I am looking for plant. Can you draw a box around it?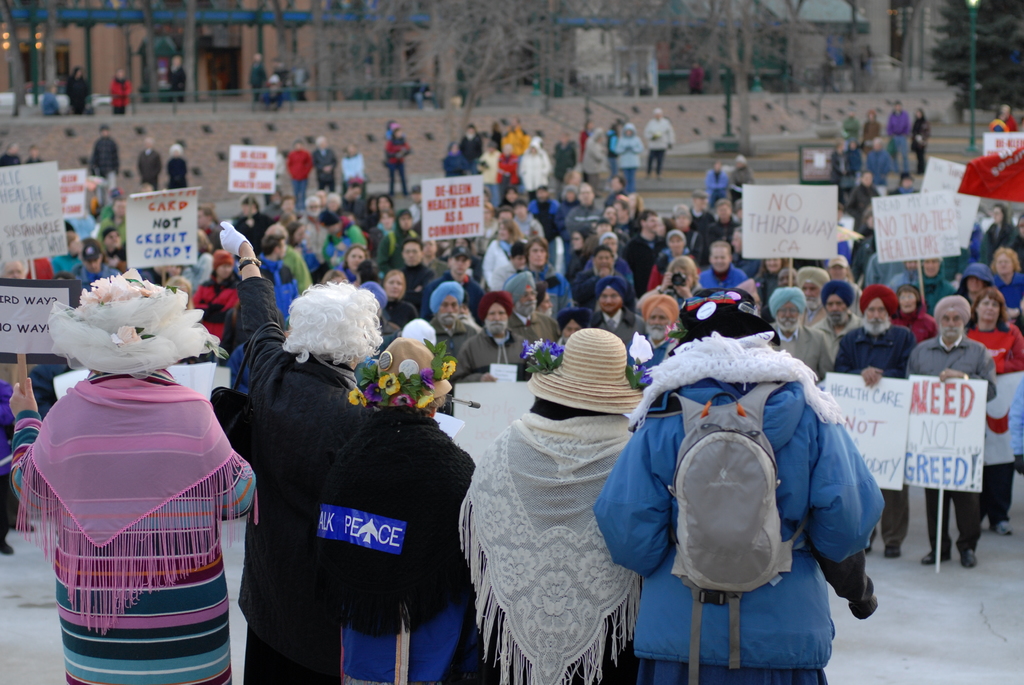
Sure, the bounding box is [516,338,568,379].
